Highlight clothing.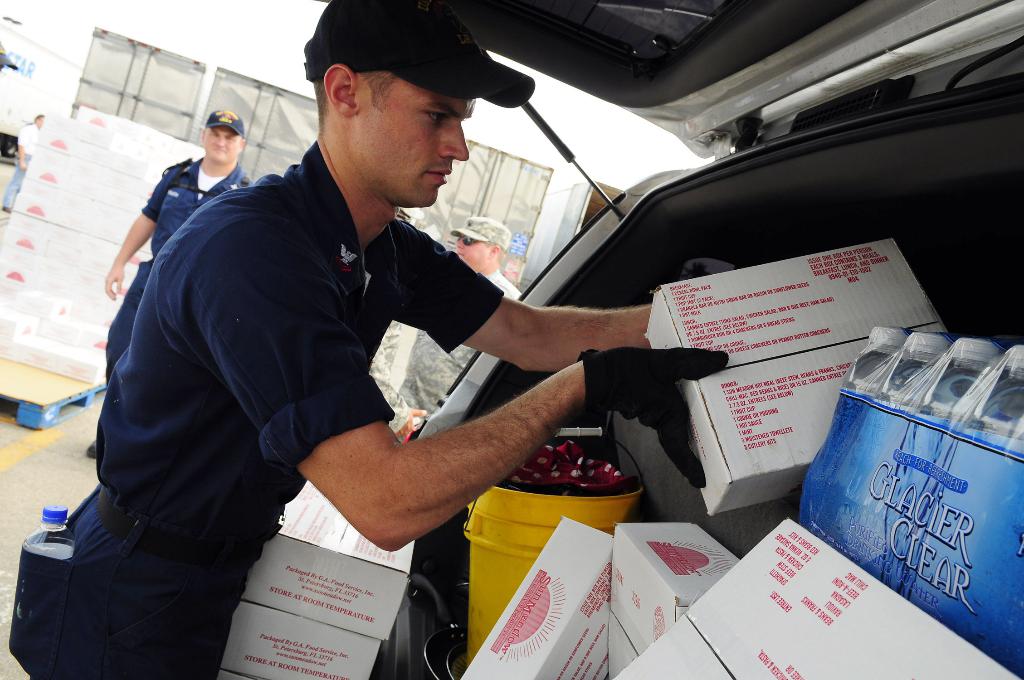
Highlighted region: [left=51, top=119, right=534, bottom=639].
